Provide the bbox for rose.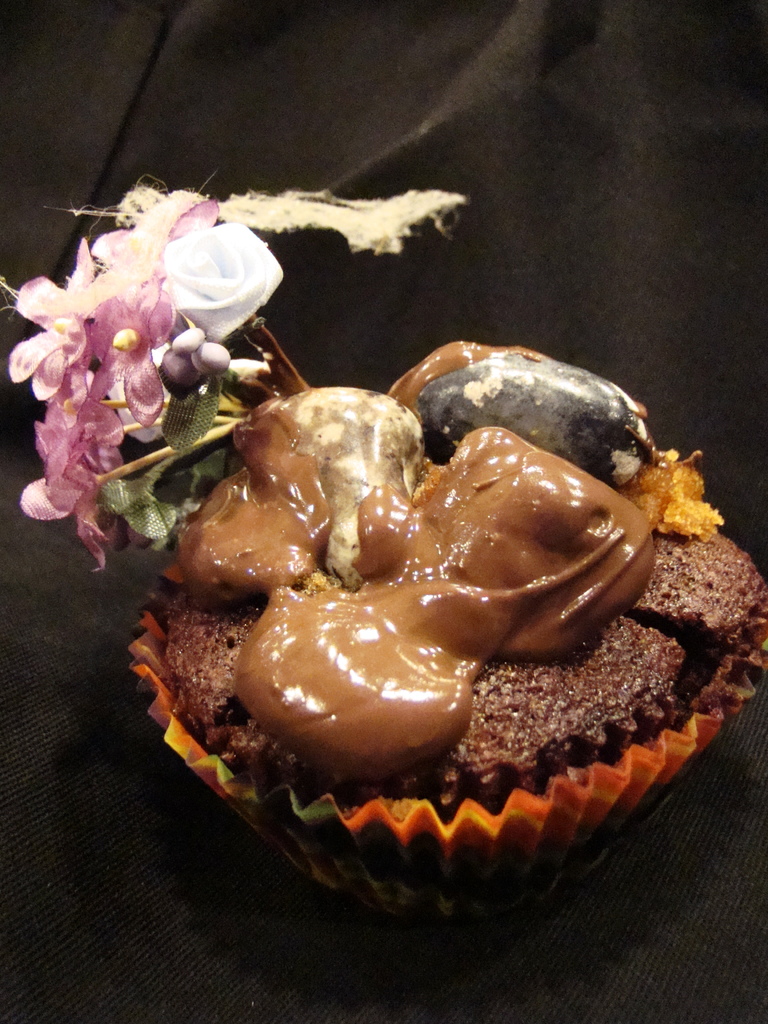
BBox(162, 216, 286, 346).
